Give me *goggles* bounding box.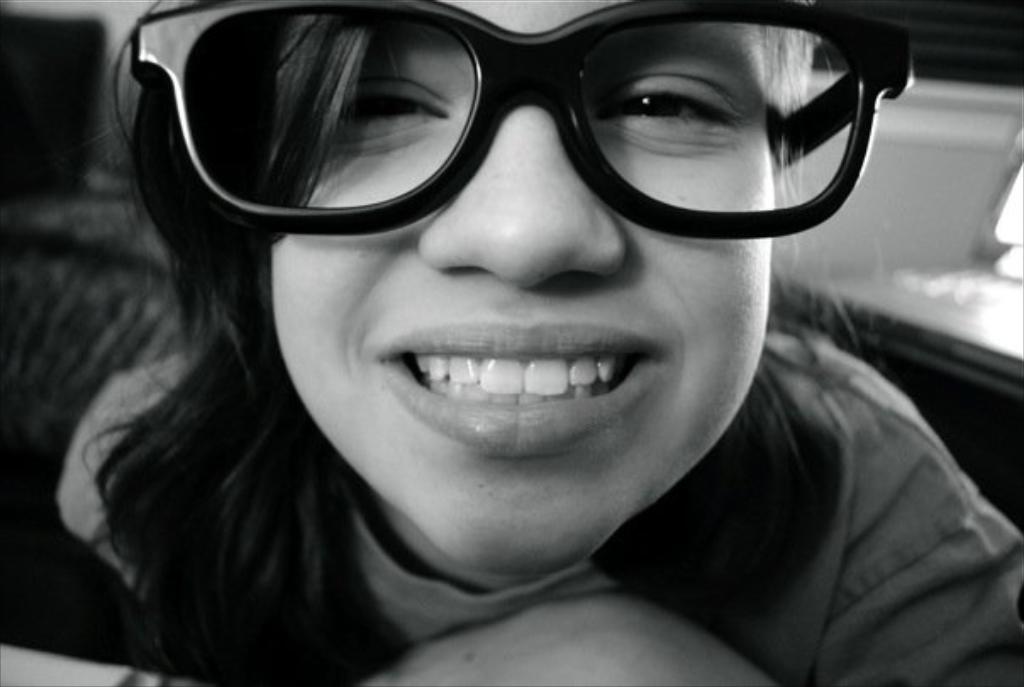
(left=129, top=0, right=921, bottom=244).
